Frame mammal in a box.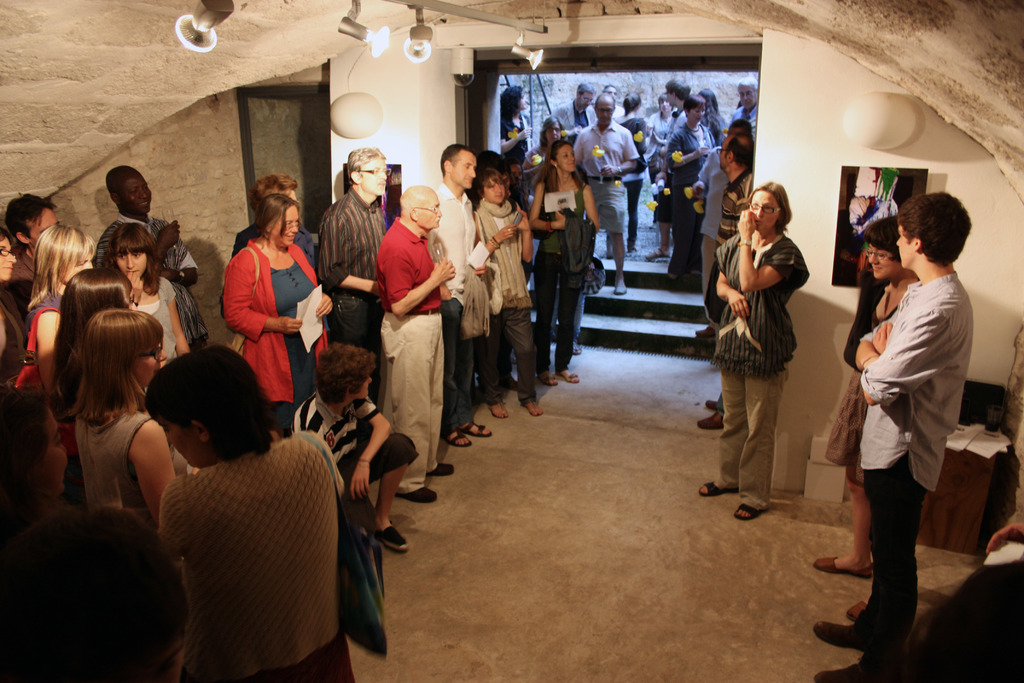
159/340/364/682.
